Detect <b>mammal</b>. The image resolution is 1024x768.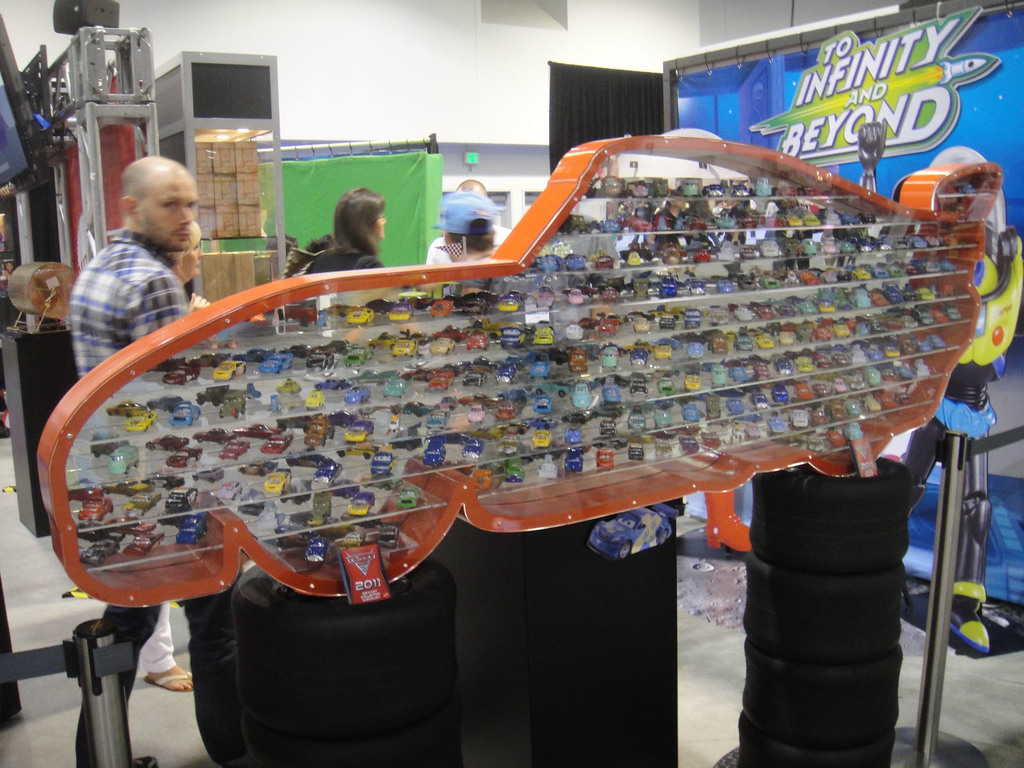
(316, 180, 408, 262).
